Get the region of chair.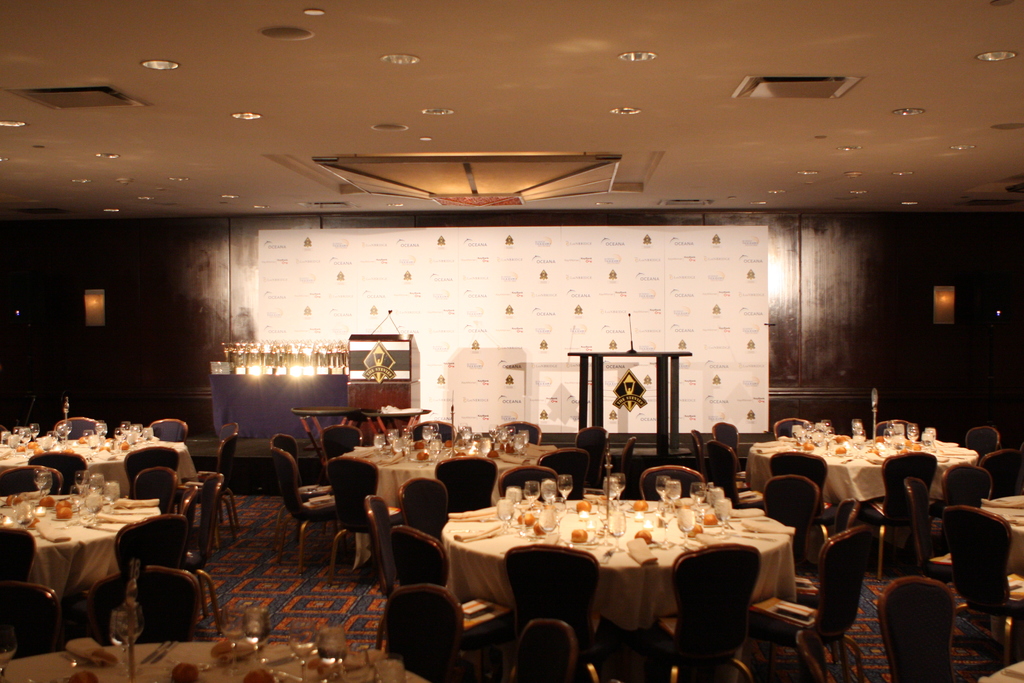
select_region(499, 466, 559, 508).
